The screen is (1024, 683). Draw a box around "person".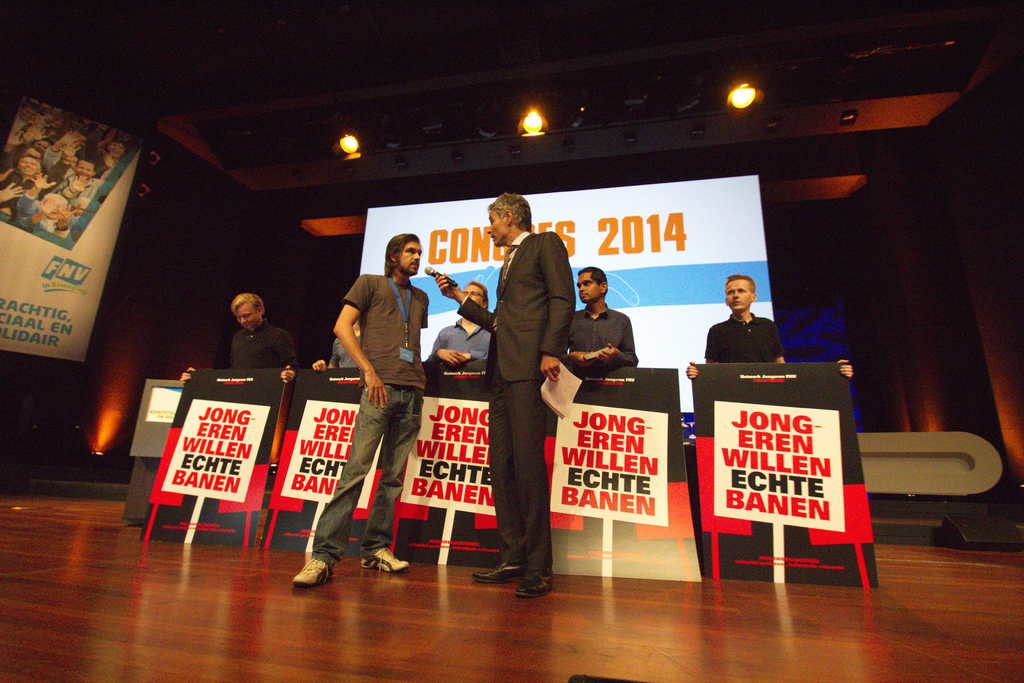
bbox=(560, 265, 639, 365).
